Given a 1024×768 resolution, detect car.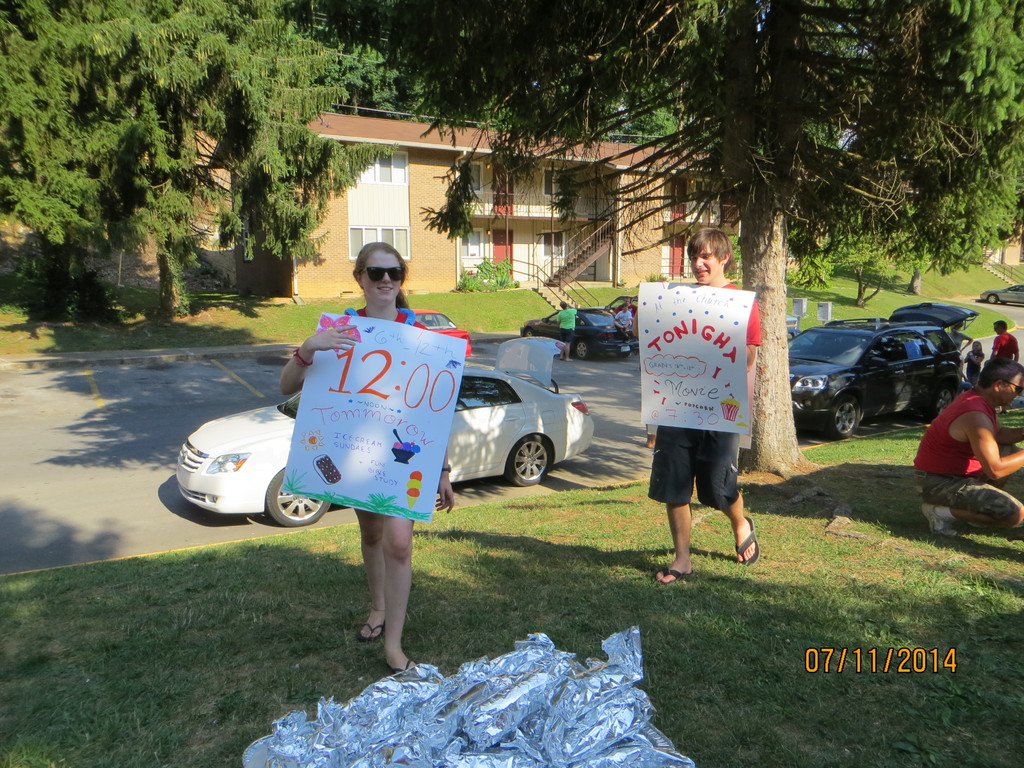
box=[522, 310, 628, 362].
